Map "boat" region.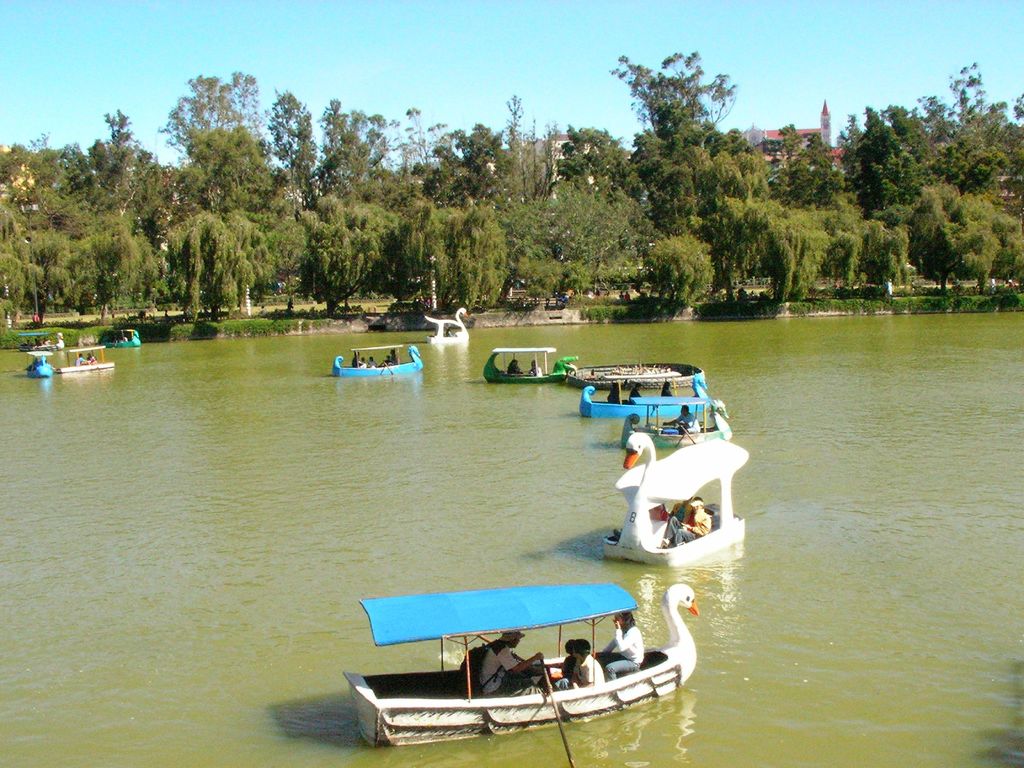
Mapped to (left=54, top=344, right=109, bottom=373).
